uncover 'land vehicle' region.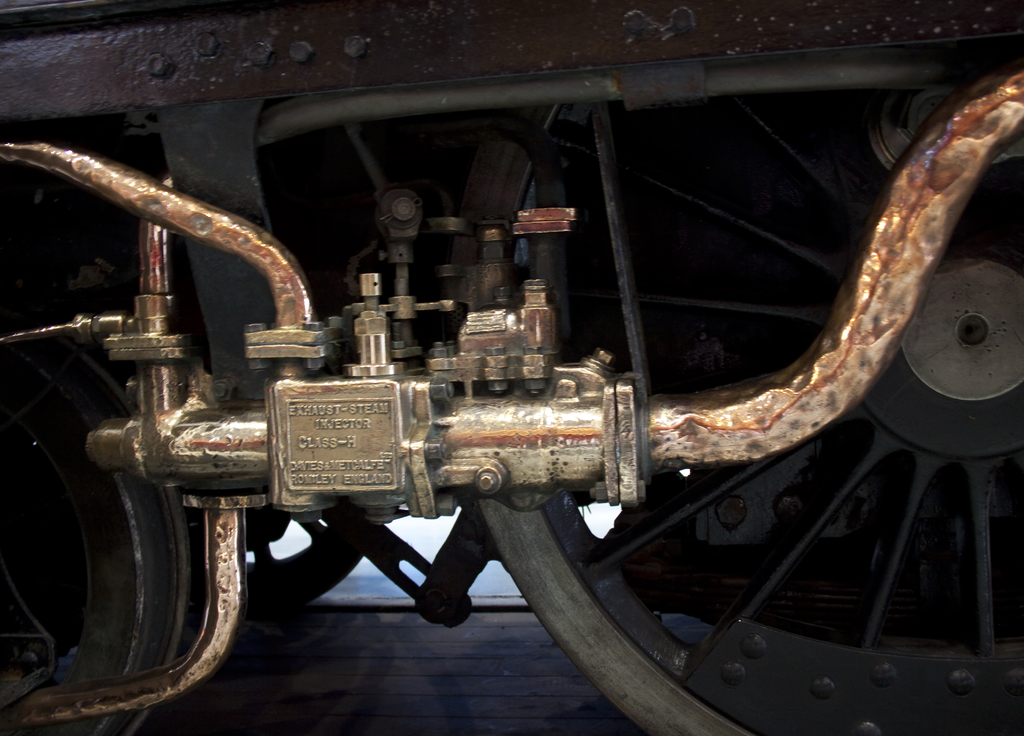
Uncovered: pyautogui.locateOnScreen(0, 0, 1023, 735).
